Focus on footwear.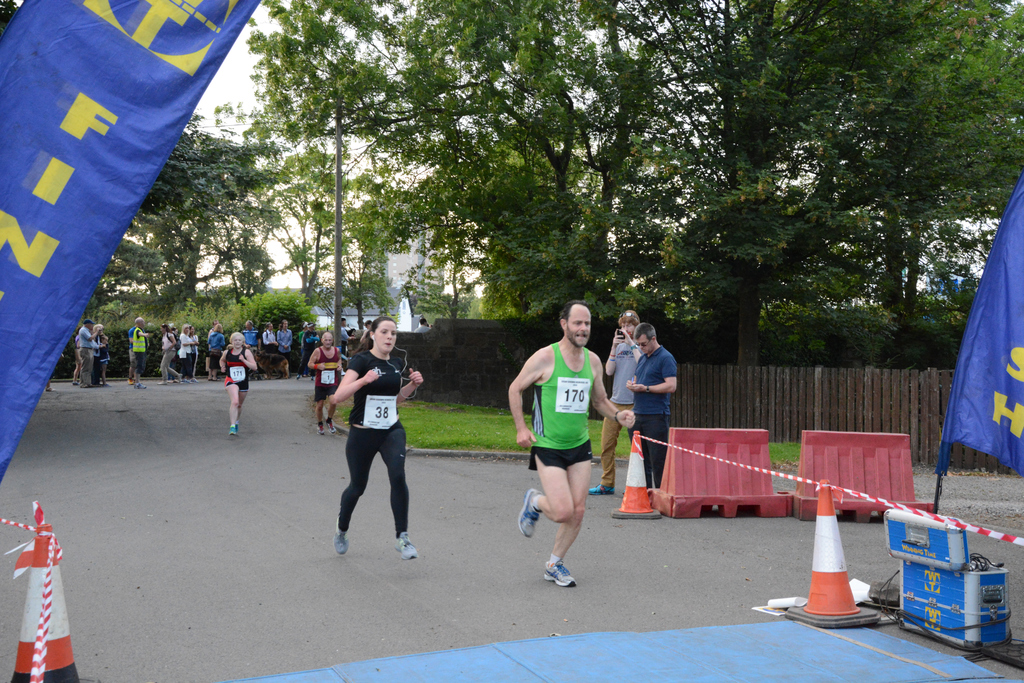
Focused at rect(70, 381, 77, 386).
